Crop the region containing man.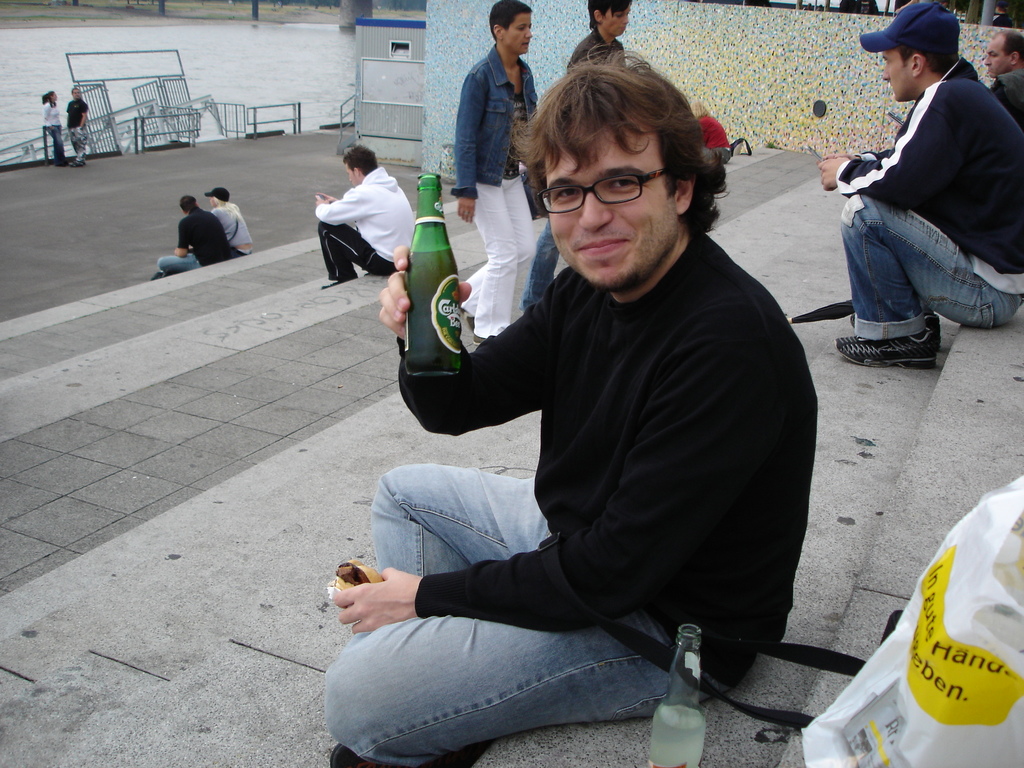
Crop region: {"left": 984, "top": 25, "right": 1023, "bottom": 120}.
